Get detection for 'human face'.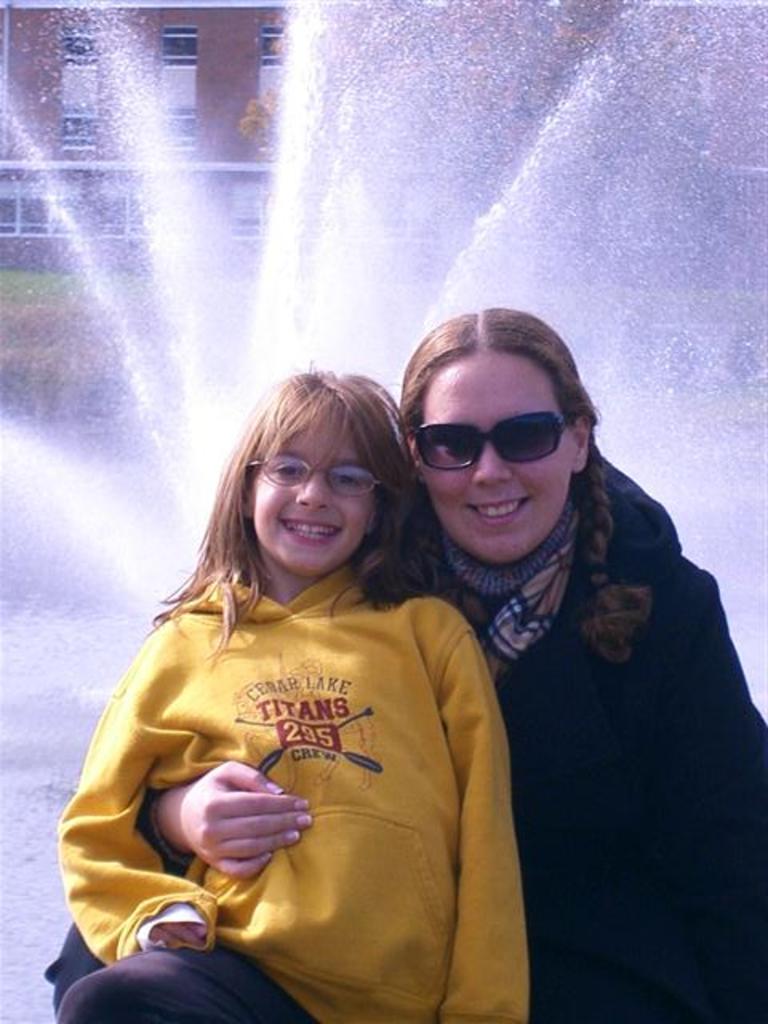
Detection: <box>256,419,376,570</box>.
